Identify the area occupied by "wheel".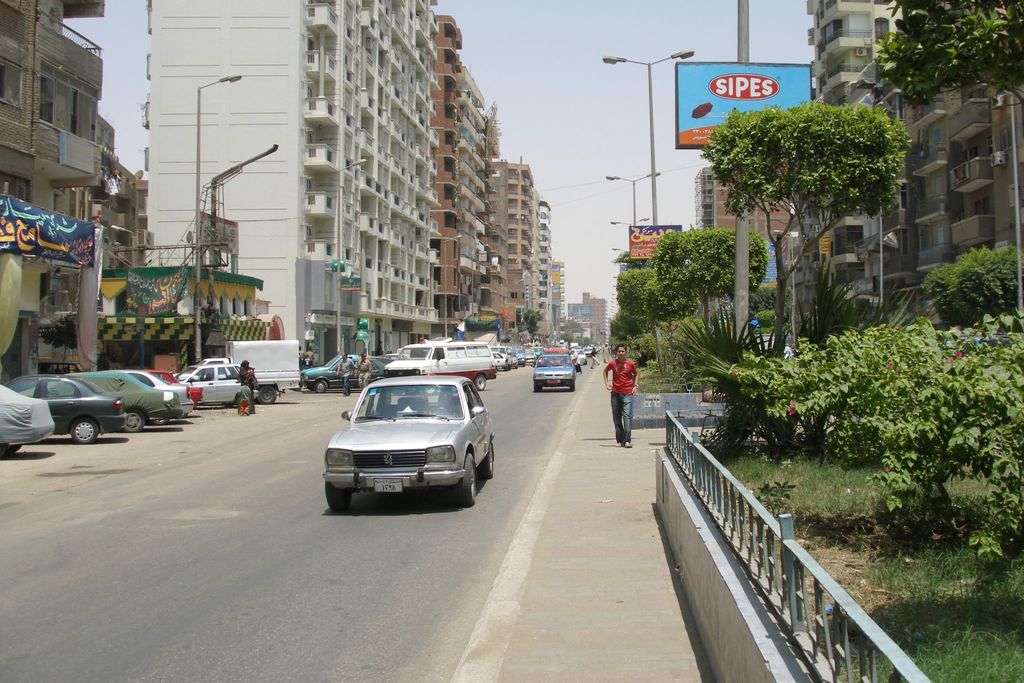
Area: x1=569 y1=387 x2=573 y2=393.
